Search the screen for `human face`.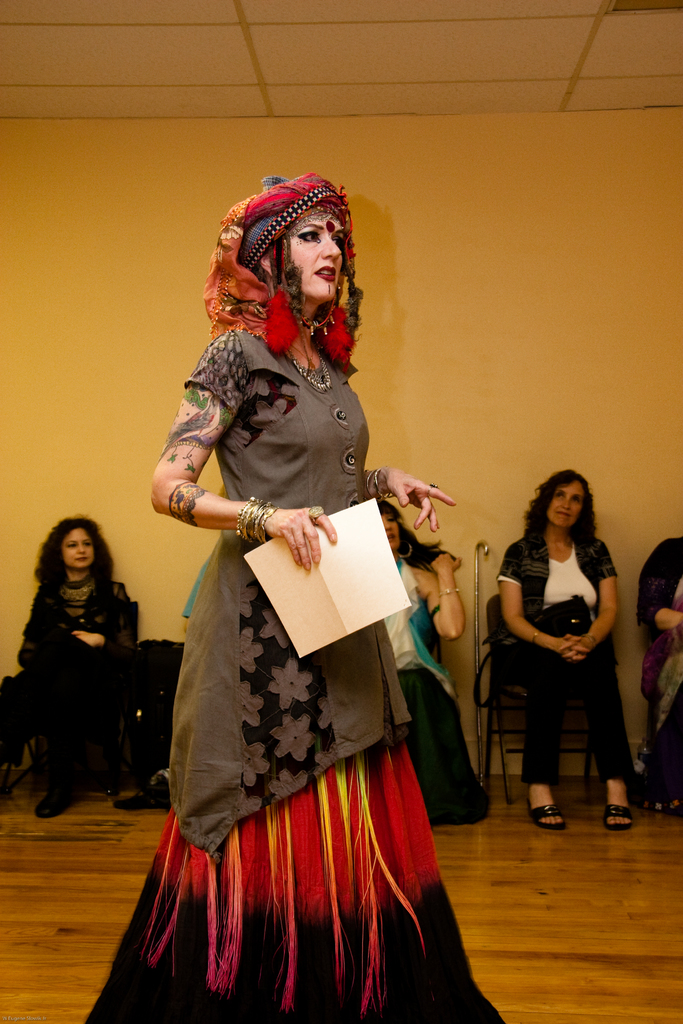
Found at l=58, t=533, r=91, b=568.
